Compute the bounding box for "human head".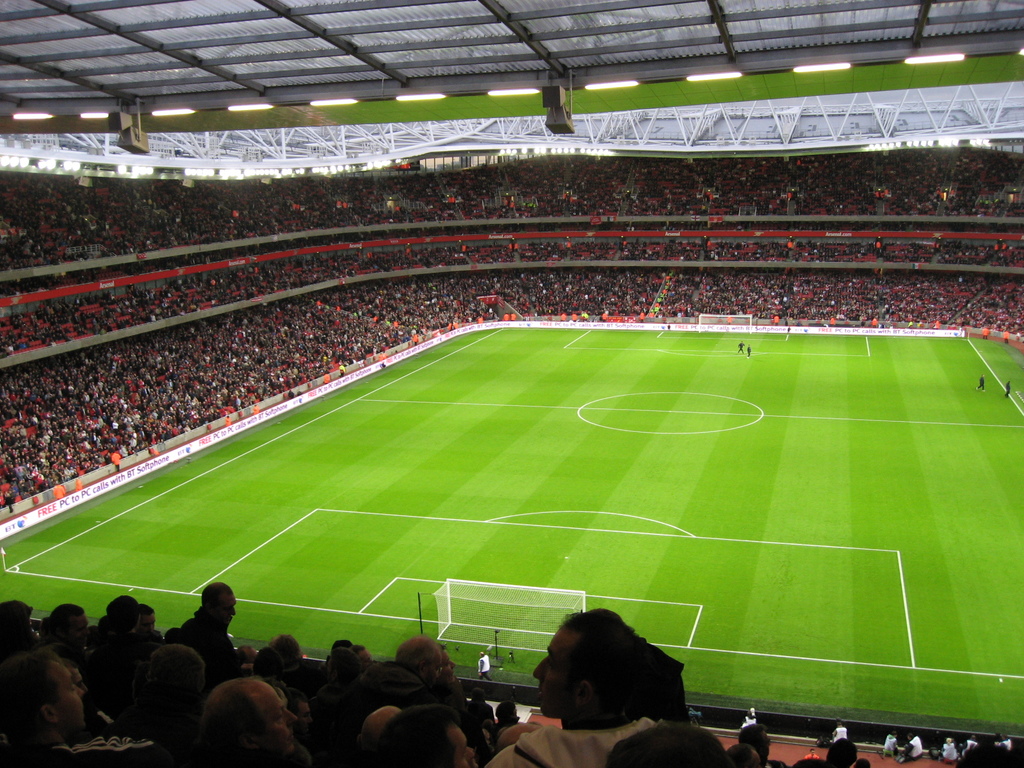
box(320, 648, 361, 685).
